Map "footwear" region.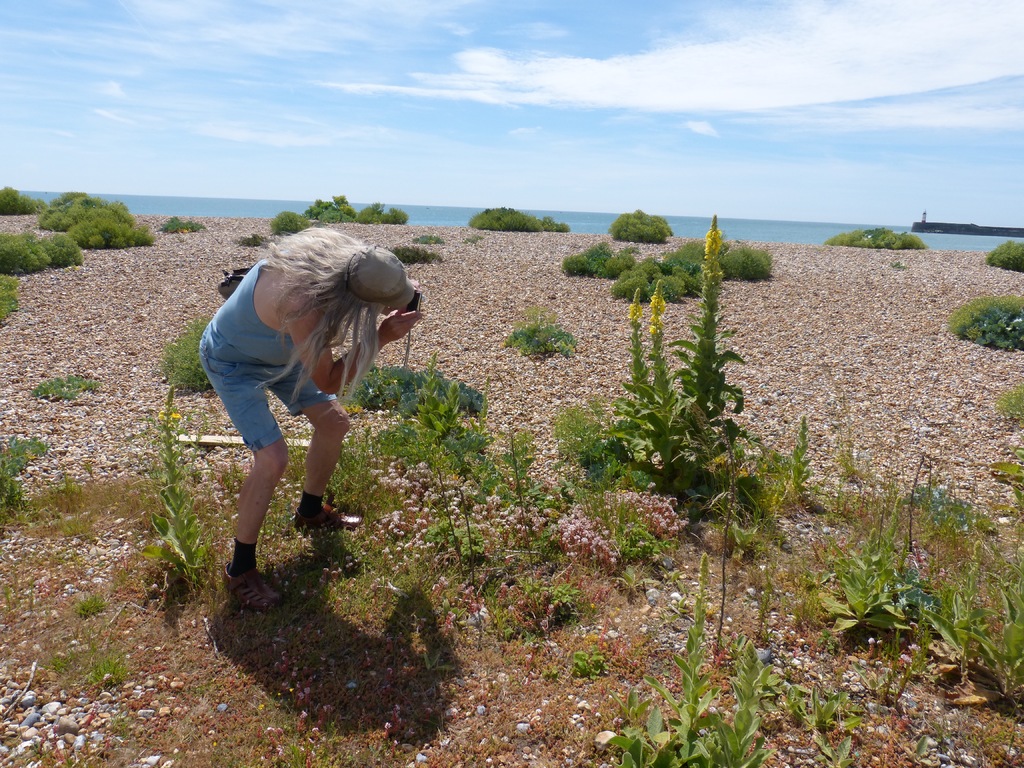
Mapped to bbox=(287, 494, 364, 534).
